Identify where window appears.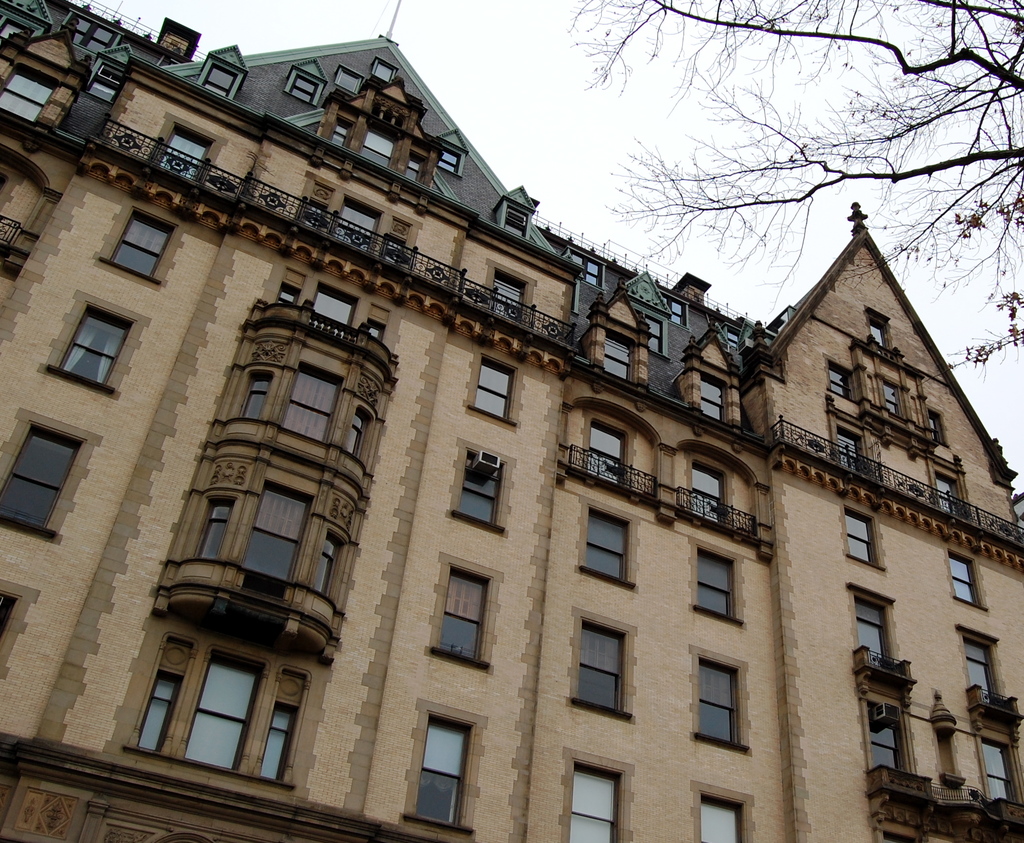
Appears at 329/114/348/143.
